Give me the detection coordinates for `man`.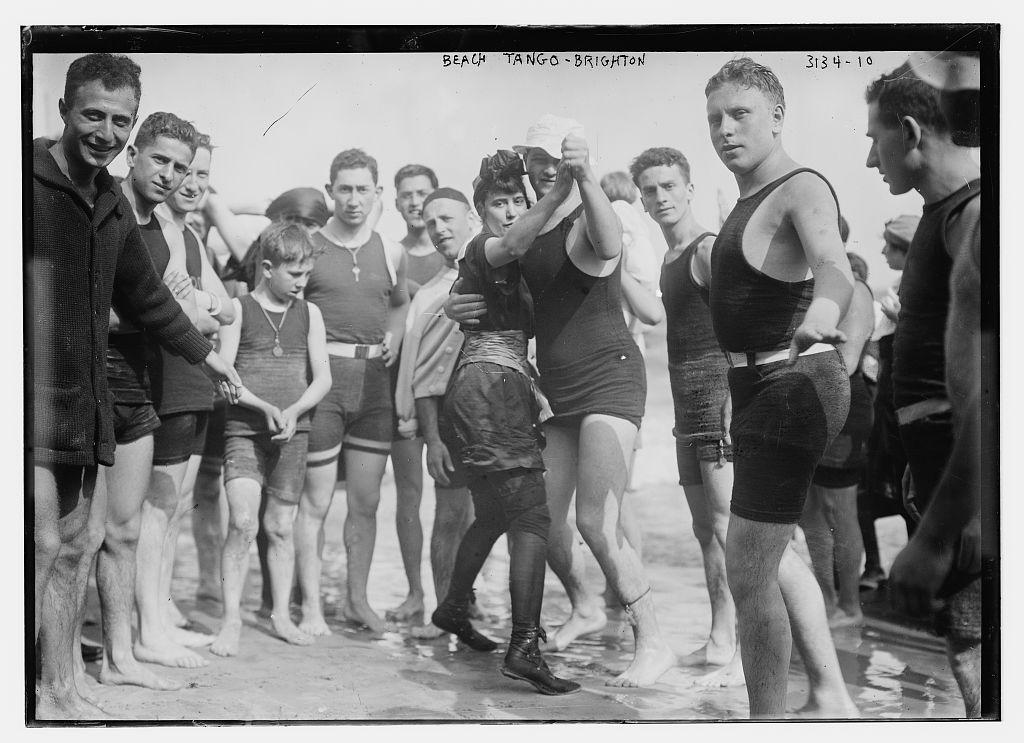
crop(87, 104, 204, 697).
